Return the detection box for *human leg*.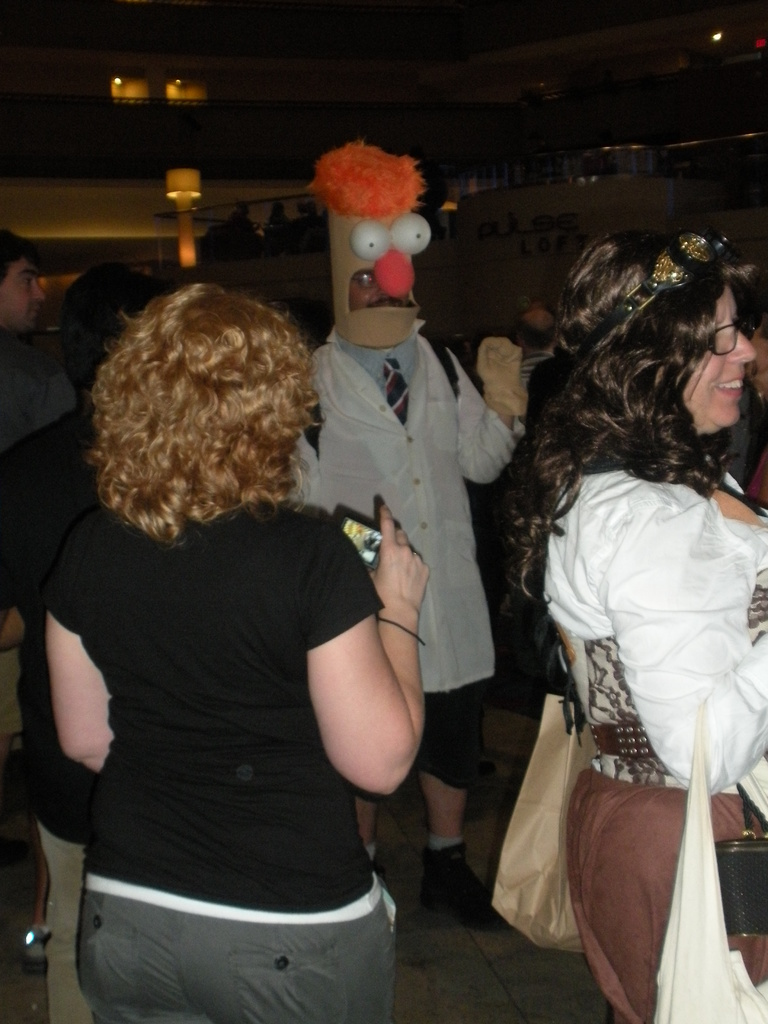
rect(171, 895, 404, 1023).
